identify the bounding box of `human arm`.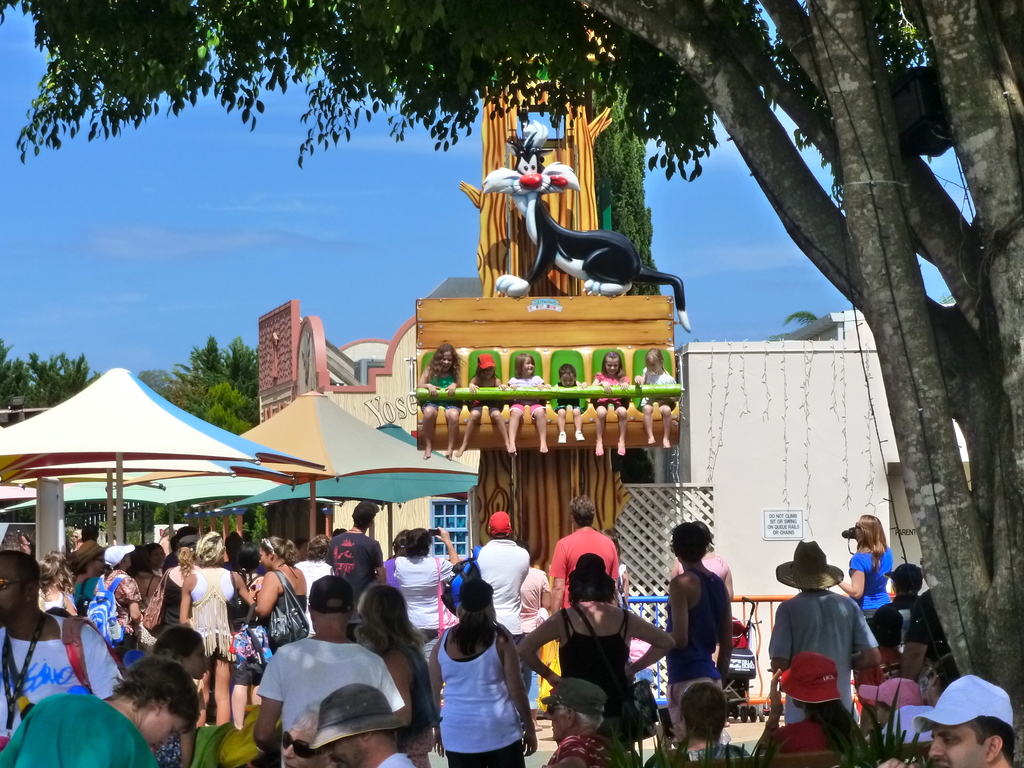
[424, 639, 444, 757].
